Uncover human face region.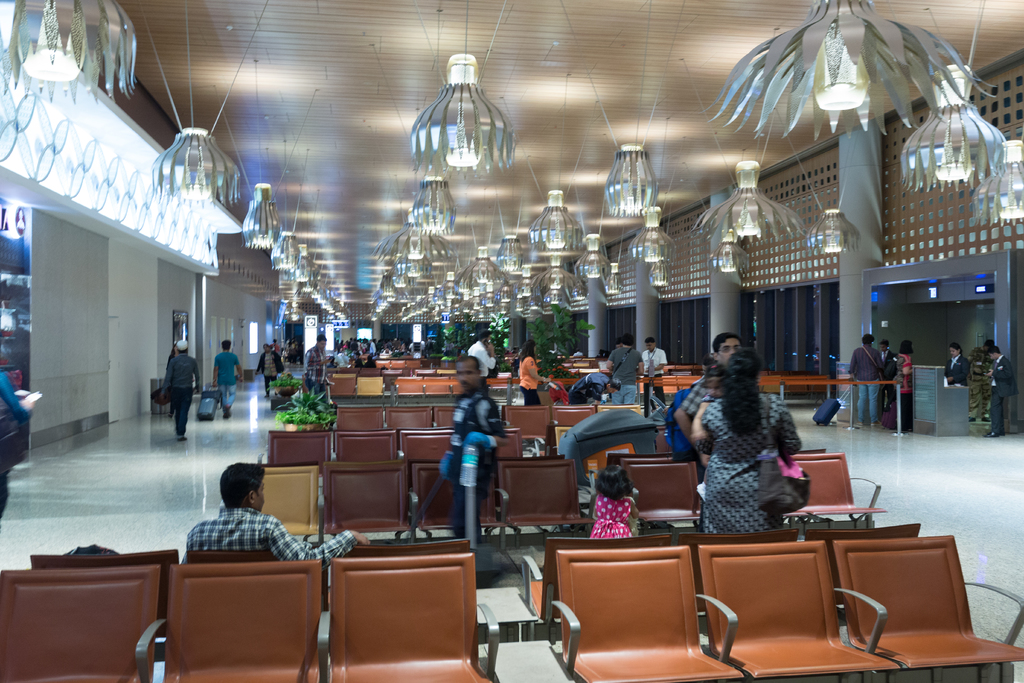
Uncovered: left=988, top=350, right=999, bottom=361.
